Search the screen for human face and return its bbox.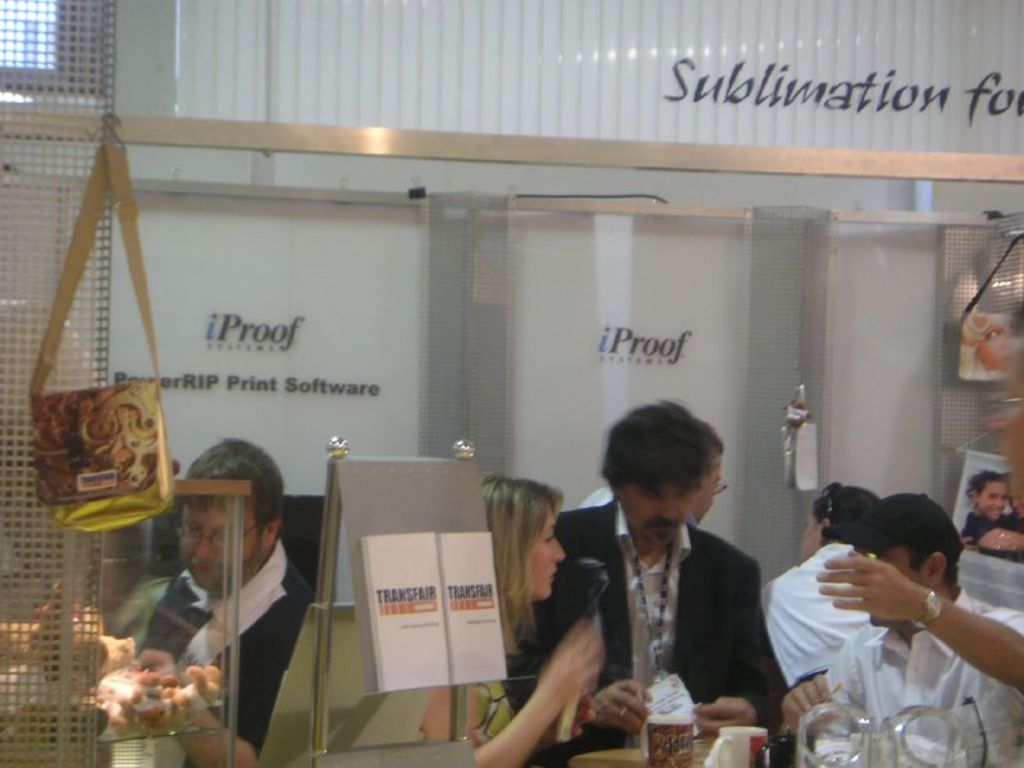
Found: Rect(609, 477, 695, 548).
